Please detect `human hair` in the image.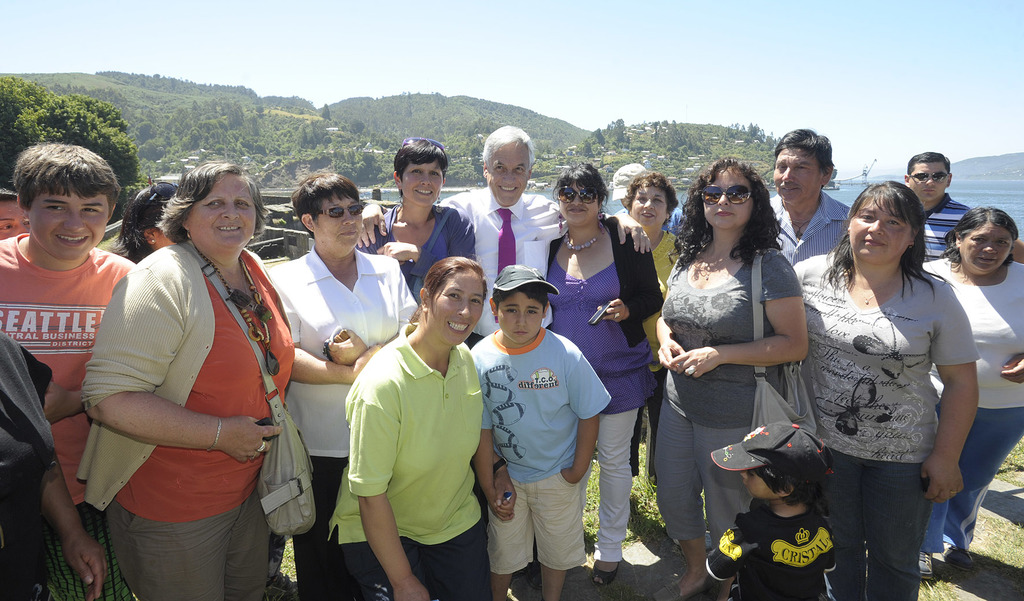
<box>292,165,362,240</box>.
